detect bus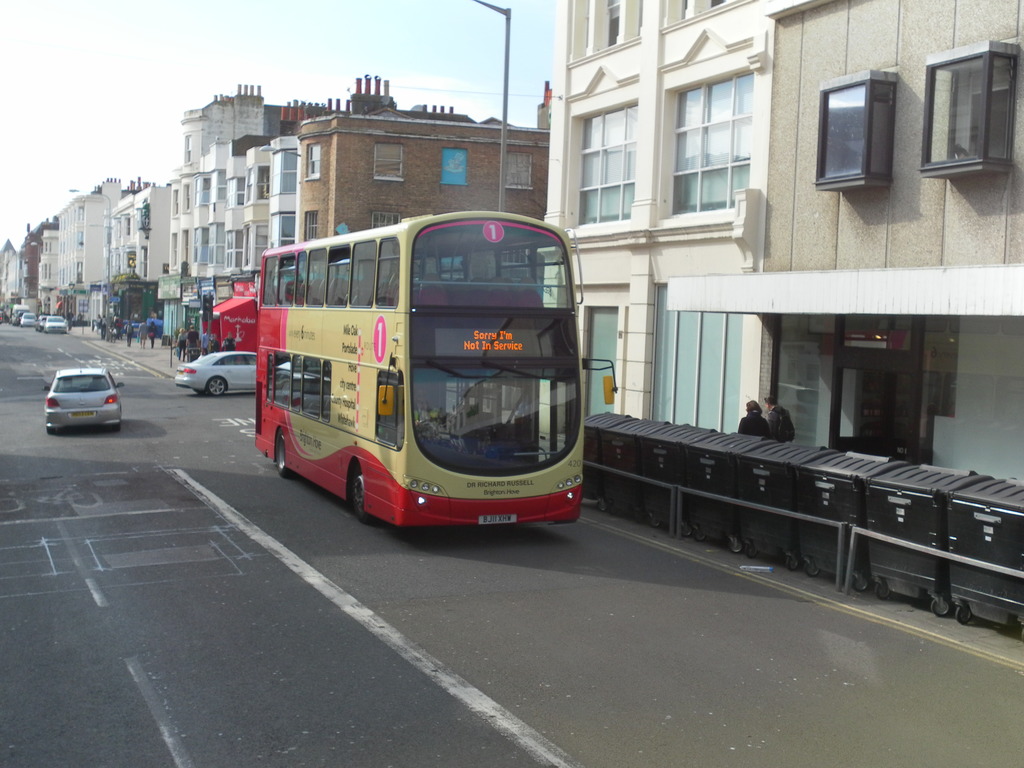
253:209:618:523
